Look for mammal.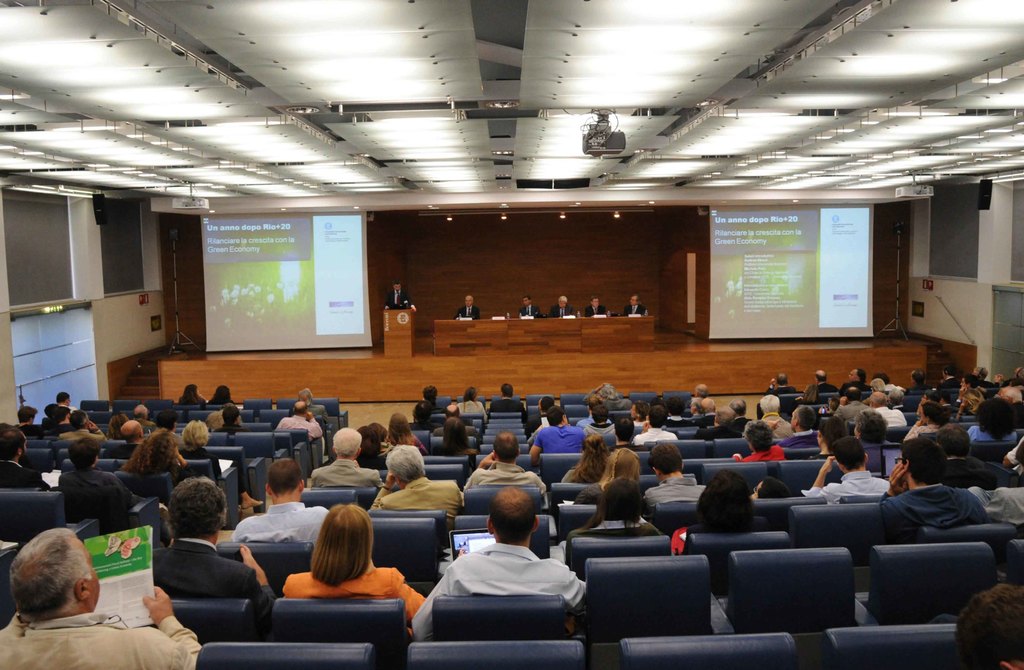
Found: (573, 445, 646, 505).
